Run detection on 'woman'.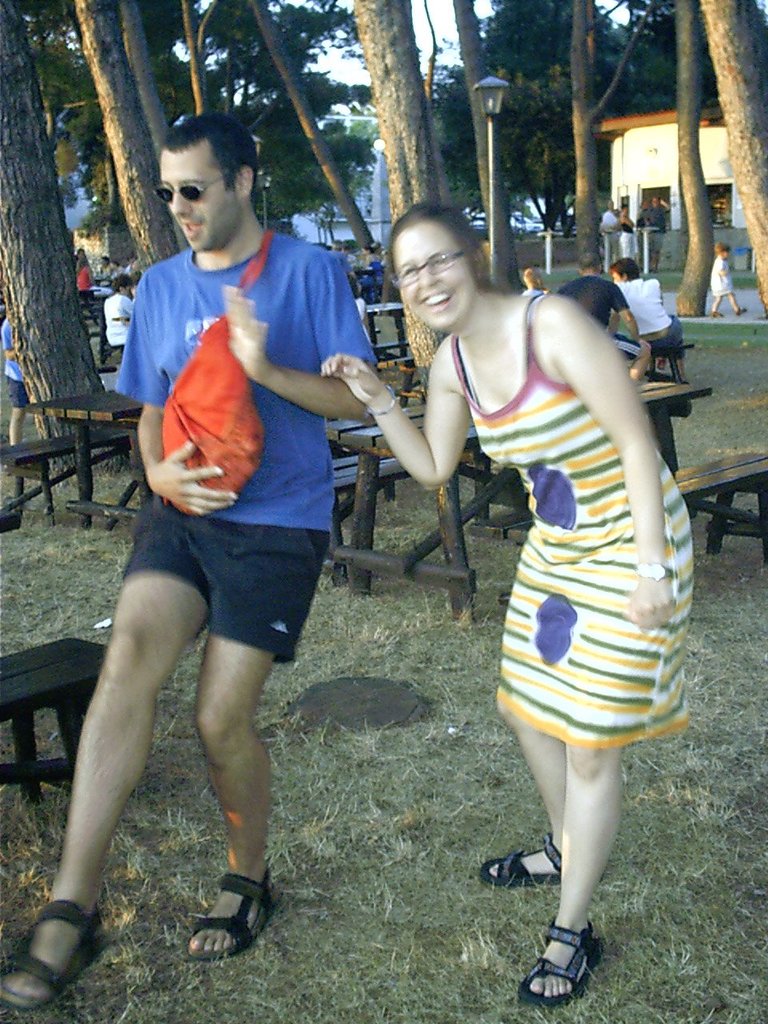
Result: bbox=(107, 258, 126, 281).
